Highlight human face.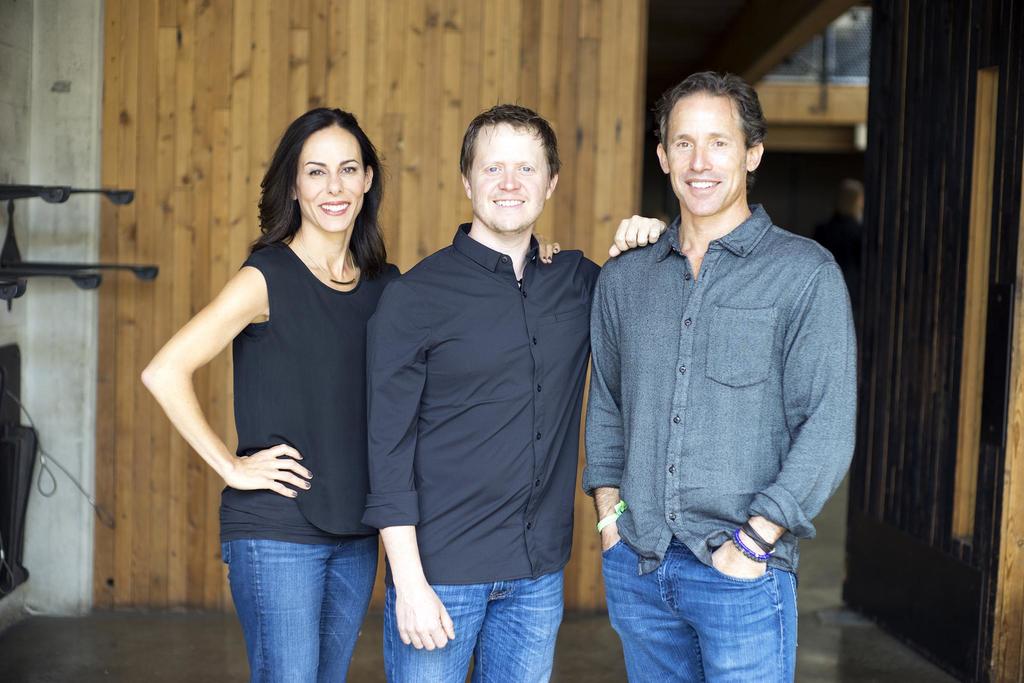
Highlighted region: {"left": 296, "top": 126, "right": 362, "bottom": 232}.
